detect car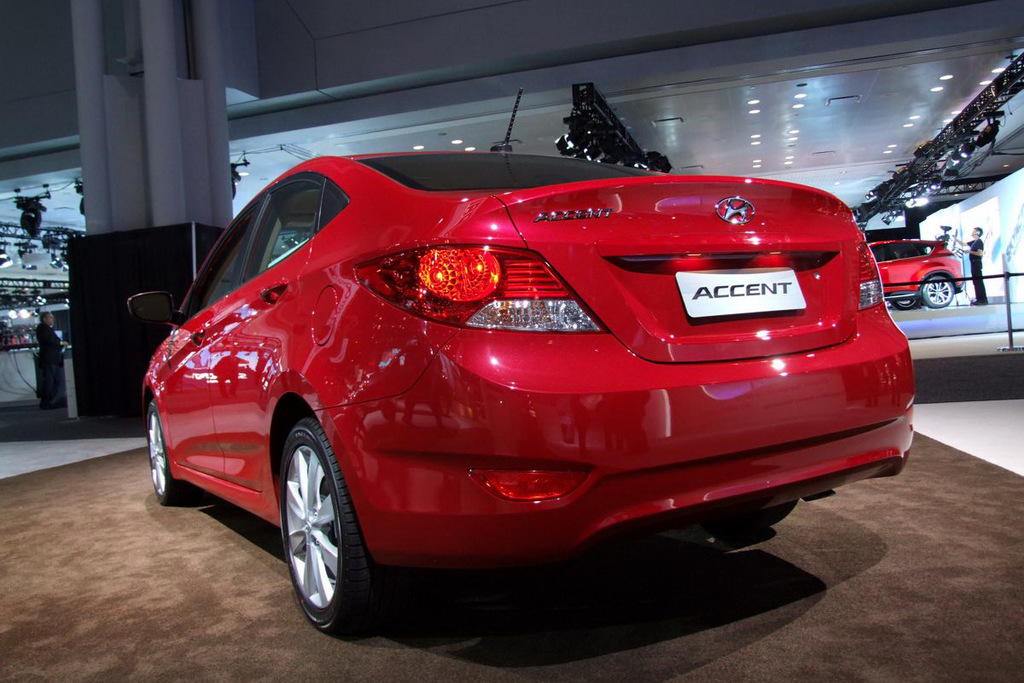
(x1=148, y1=117, x2=916, y2=629)
